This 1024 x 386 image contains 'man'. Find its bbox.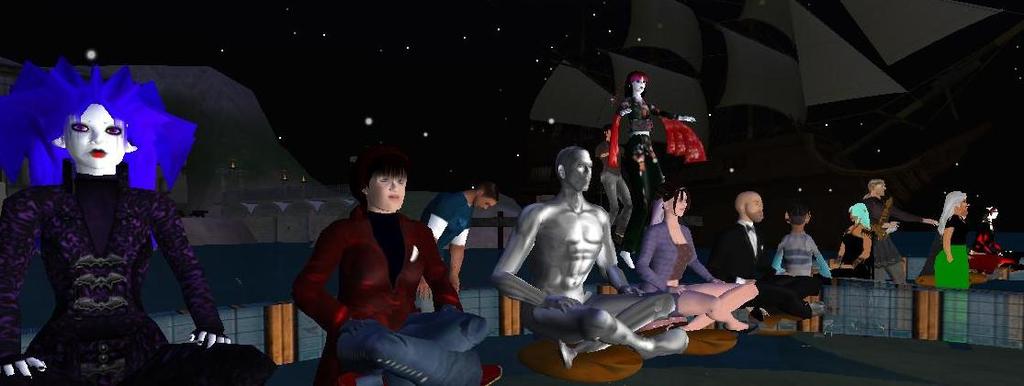
bbox=(421, 185, 498, 326).
